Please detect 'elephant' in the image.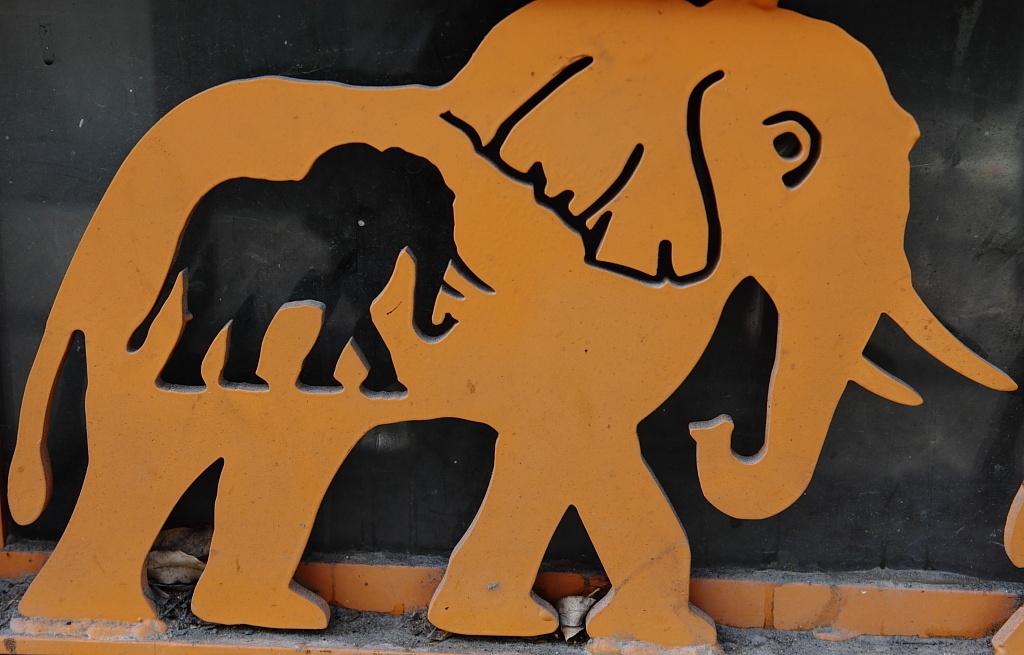
pyautogui.locateOnScreen(138, 129, 481, 397).
